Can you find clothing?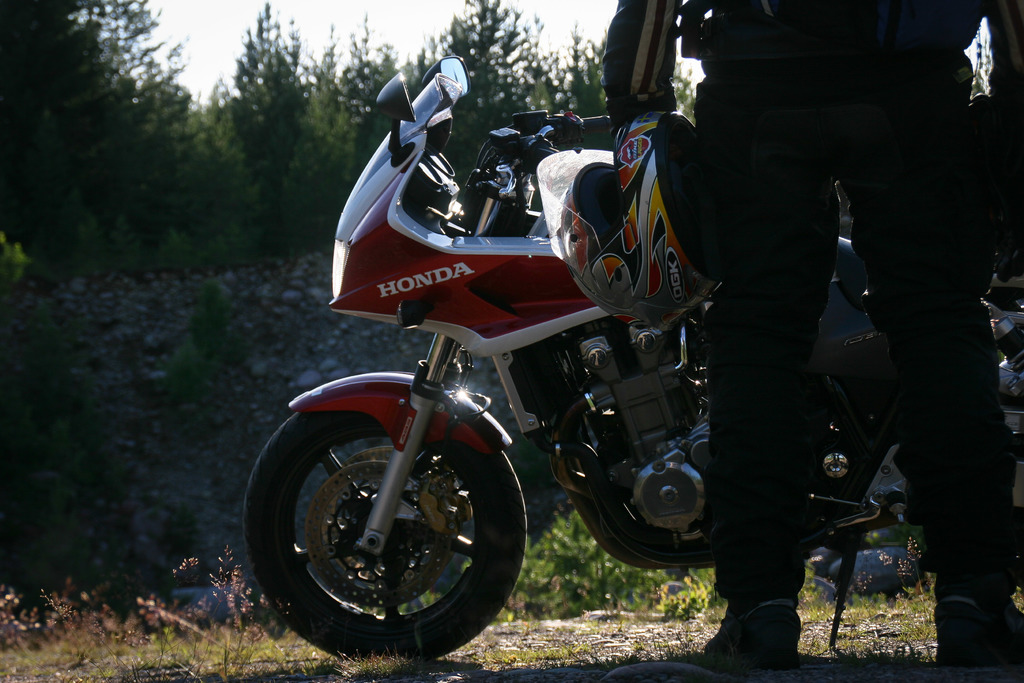
Yes, bounding box: <box>650,4,994,482</box>.
